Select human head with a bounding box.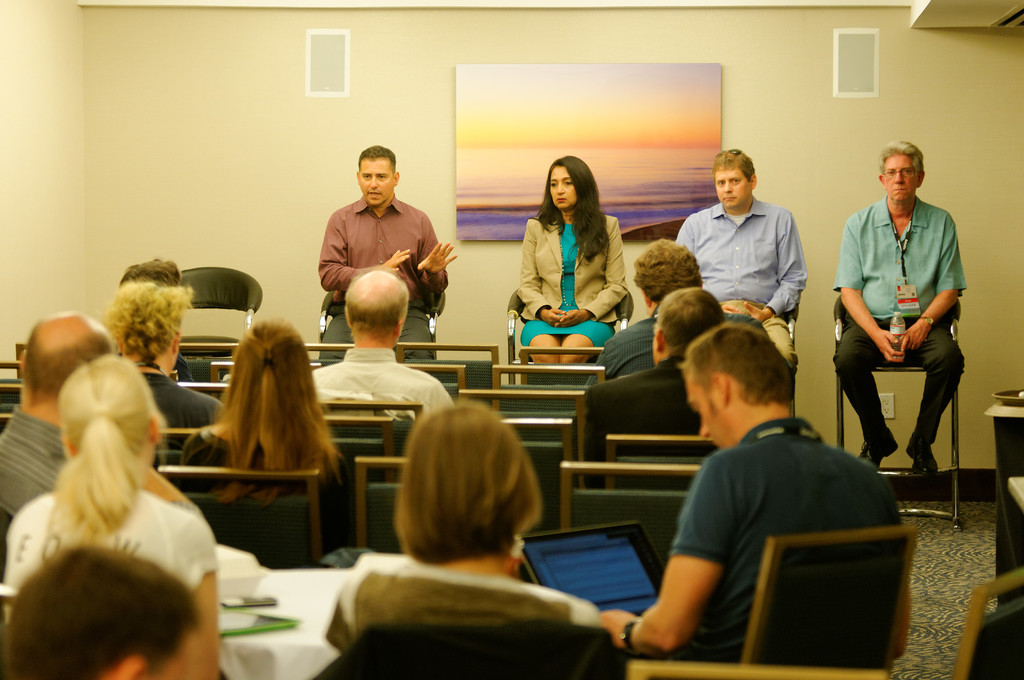
x1=632 y1=239 x2=705 y2=315.
